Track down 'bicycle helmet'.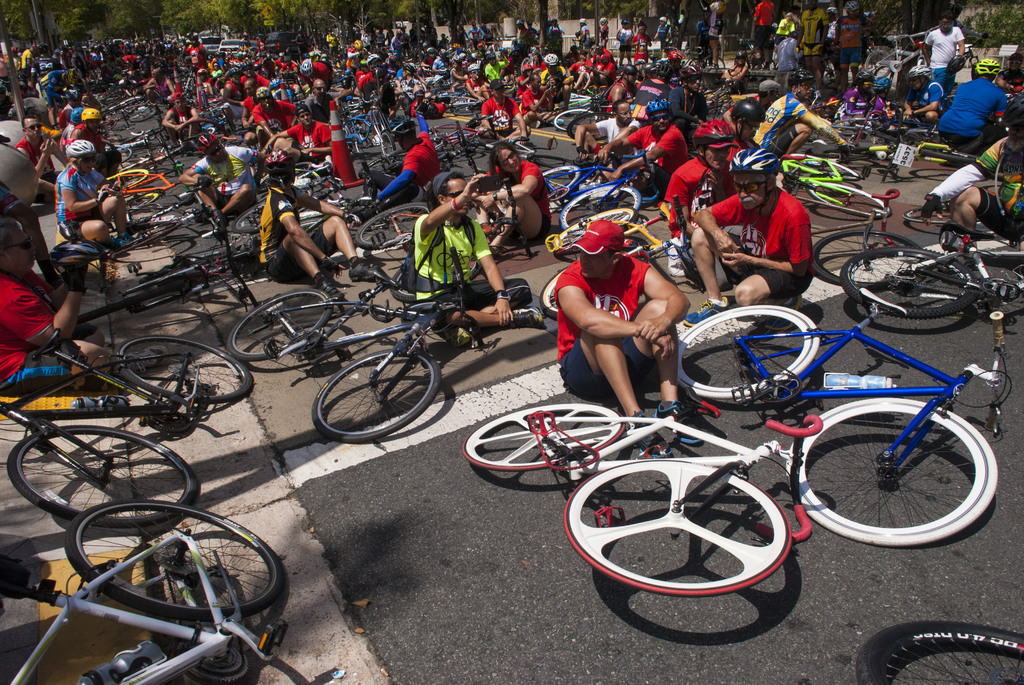
Tracked to [867, 75, 891, 91].
